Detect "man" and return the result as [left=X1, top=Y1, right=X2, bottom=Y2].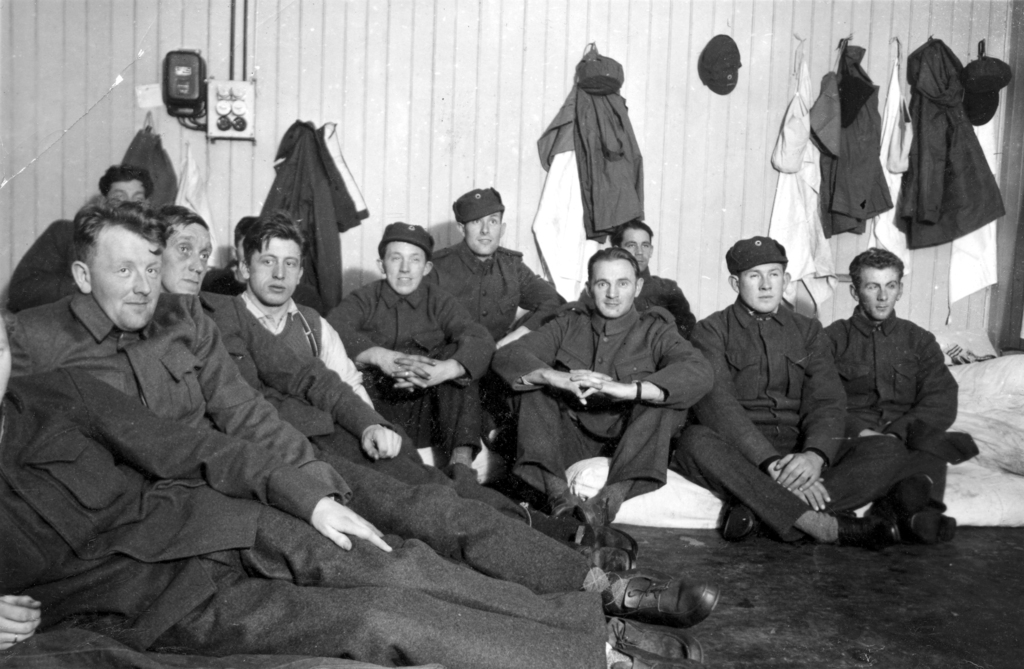
[left=822, top=240, right=976, bottom=549].
